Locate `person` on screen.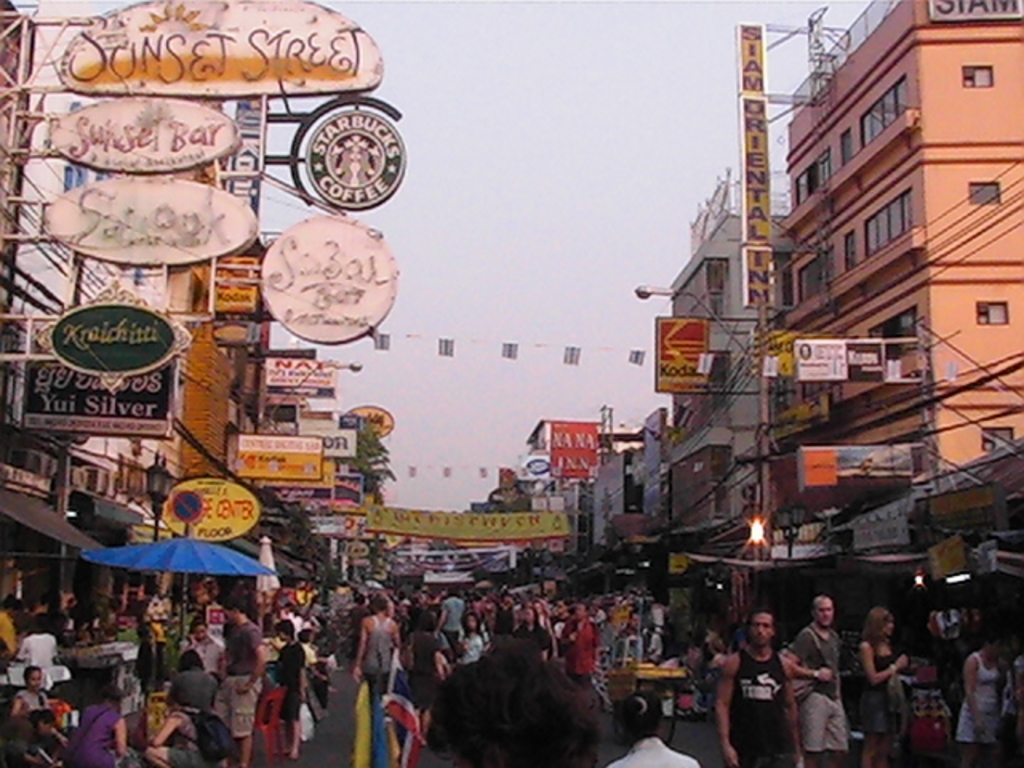
On screen at [left=790, top=589, right=854, bottom=766].
